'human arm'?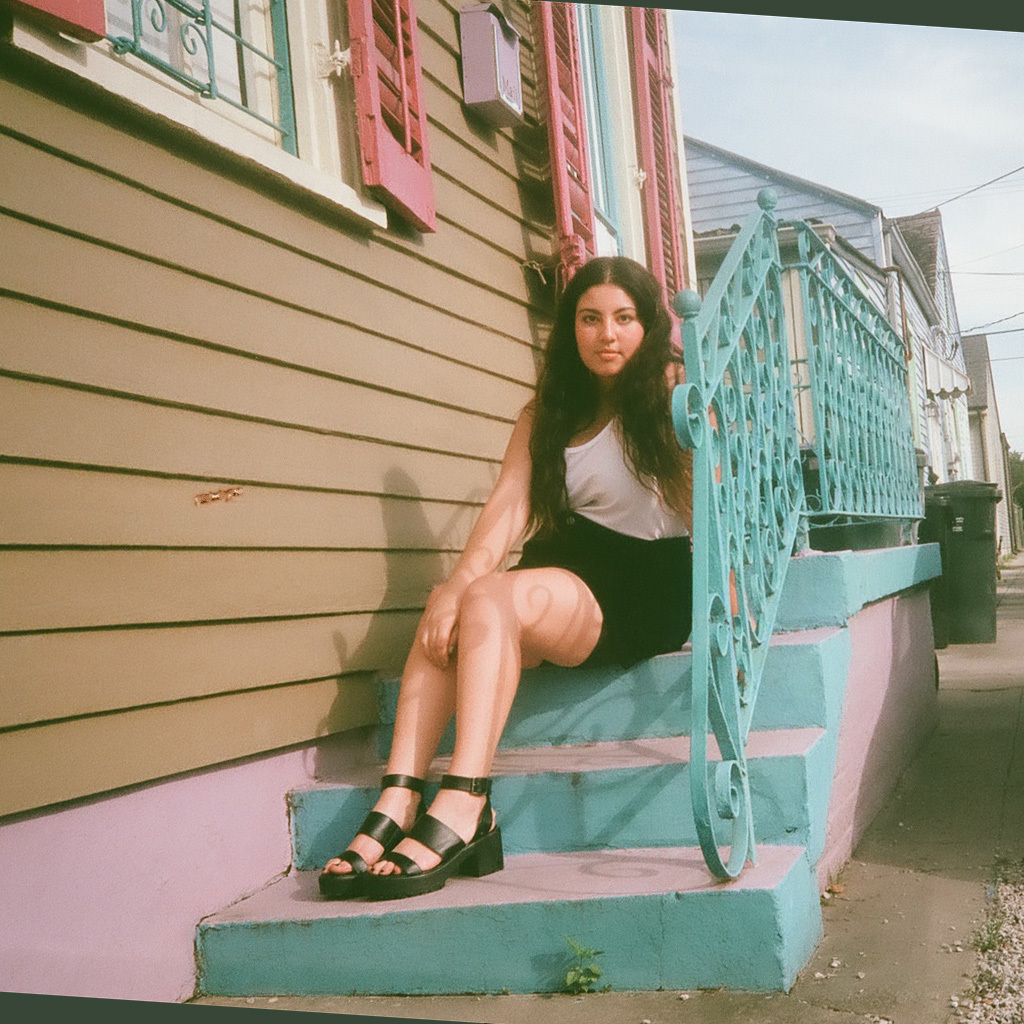
(693, 447, 776, 658)
